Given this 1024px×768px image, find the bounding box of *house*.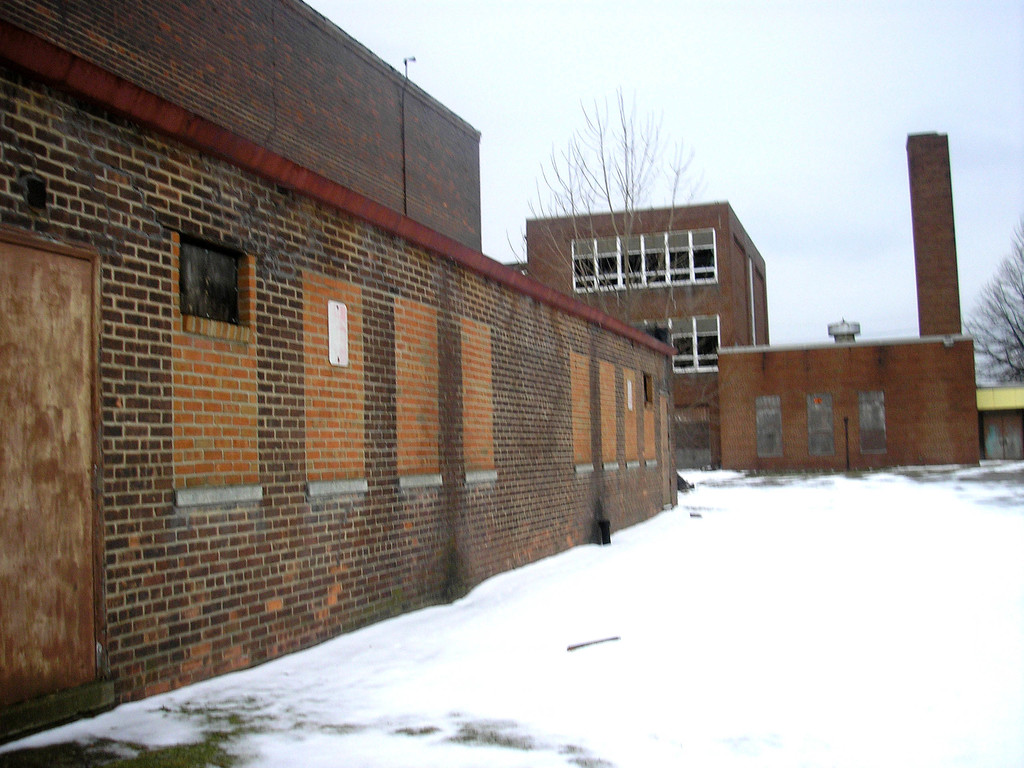
(x1=525, y1=196, x2=768, y2=474).
